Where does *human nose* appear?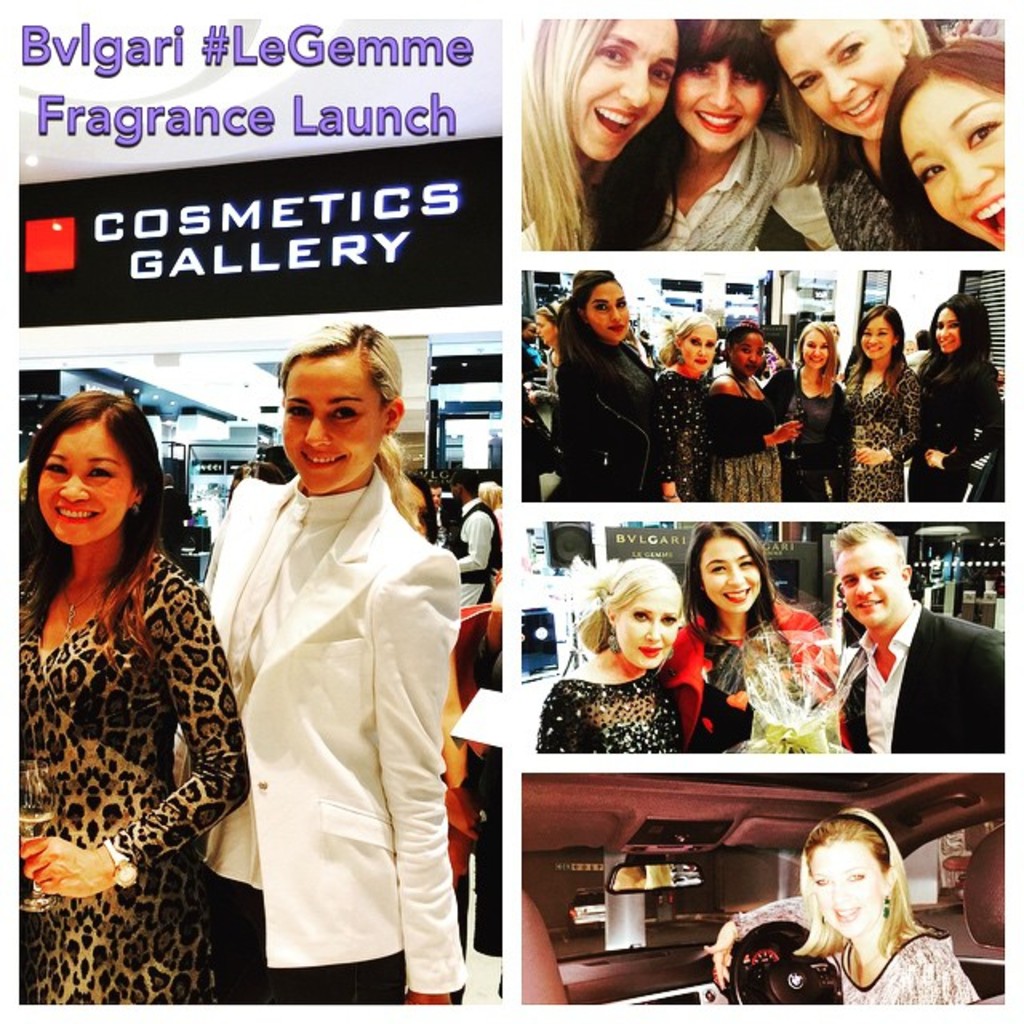
Appears at {"x1": 613, "y1": 69, "x2": 646, "y2": 106}.
